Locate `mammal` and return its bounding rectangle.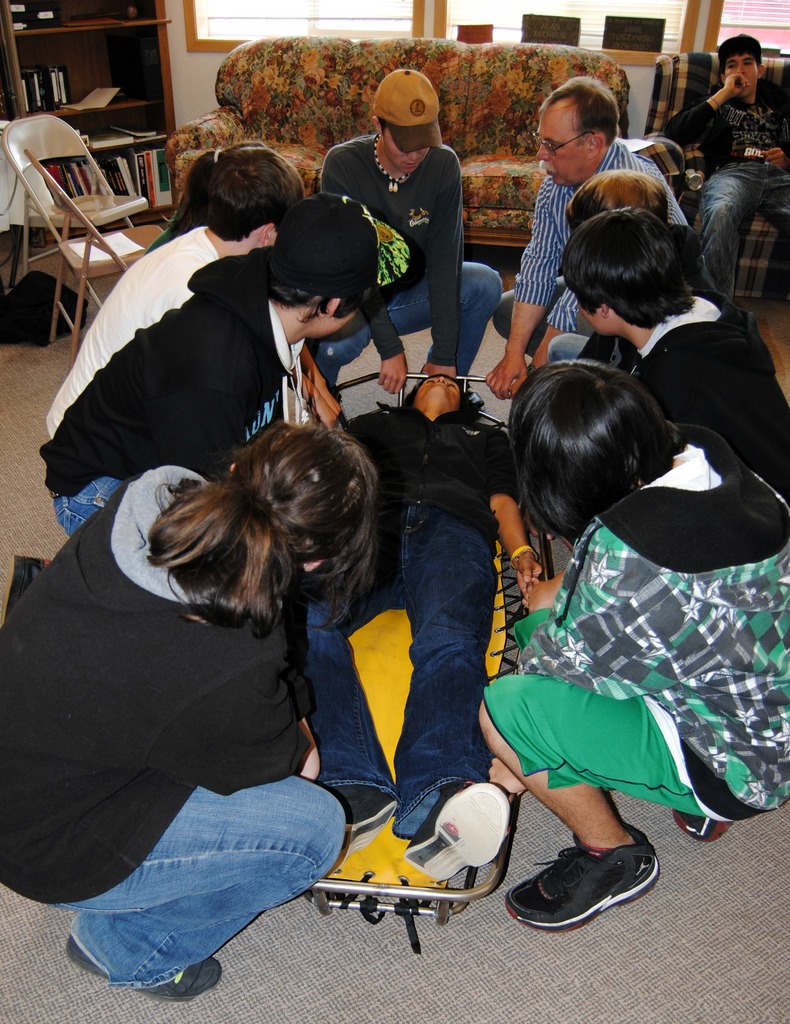
(545, 166, 673, 376).
